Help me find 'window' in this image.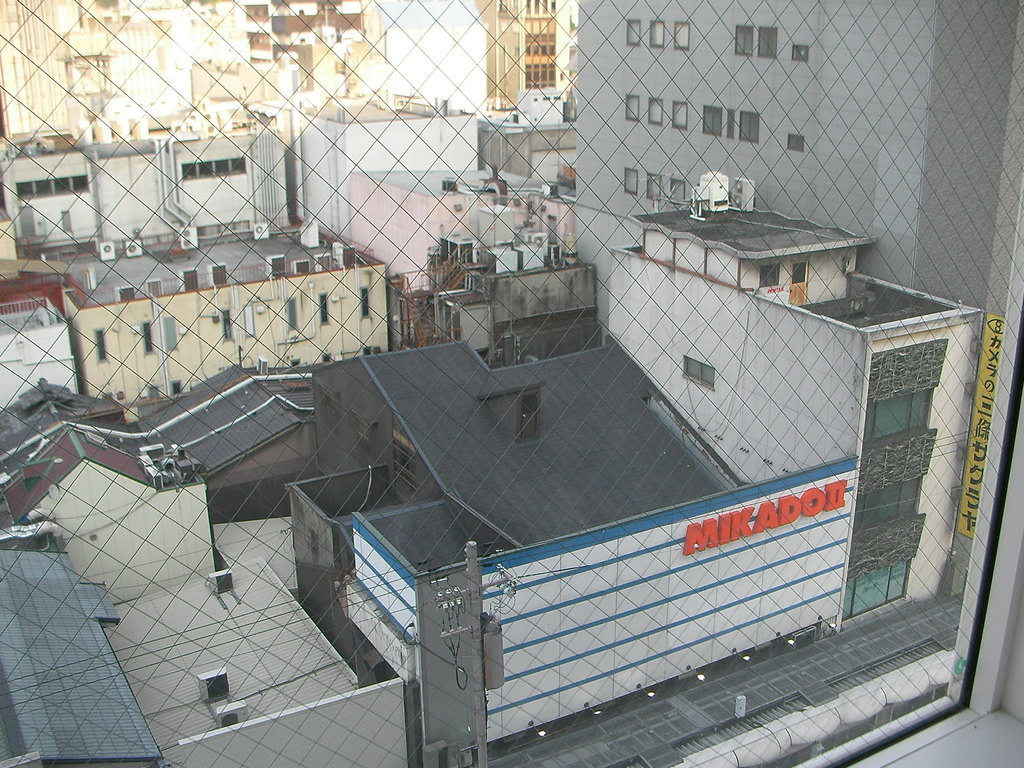
Found it: BBox(701, 107, 721, 137).
